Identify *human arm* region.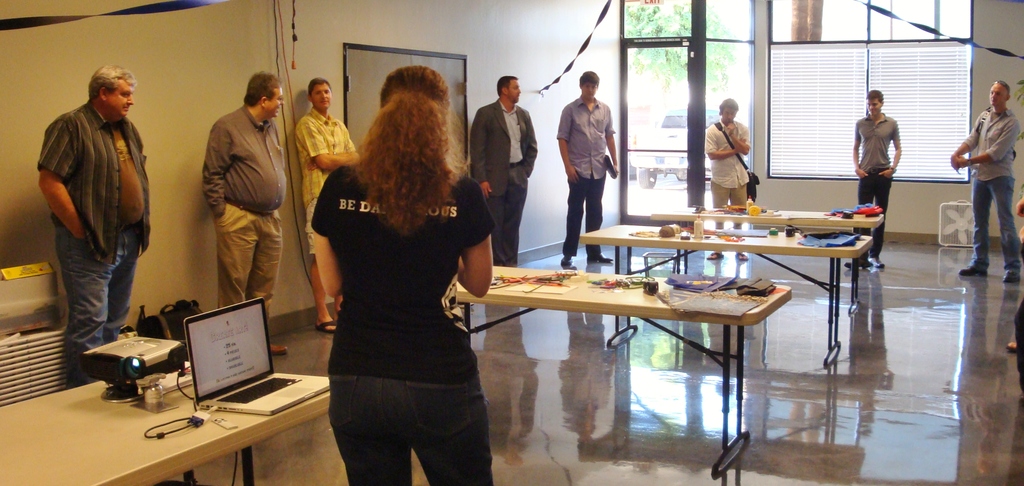
Region: (x1=302, y1=171, x2=352, y2=307).
